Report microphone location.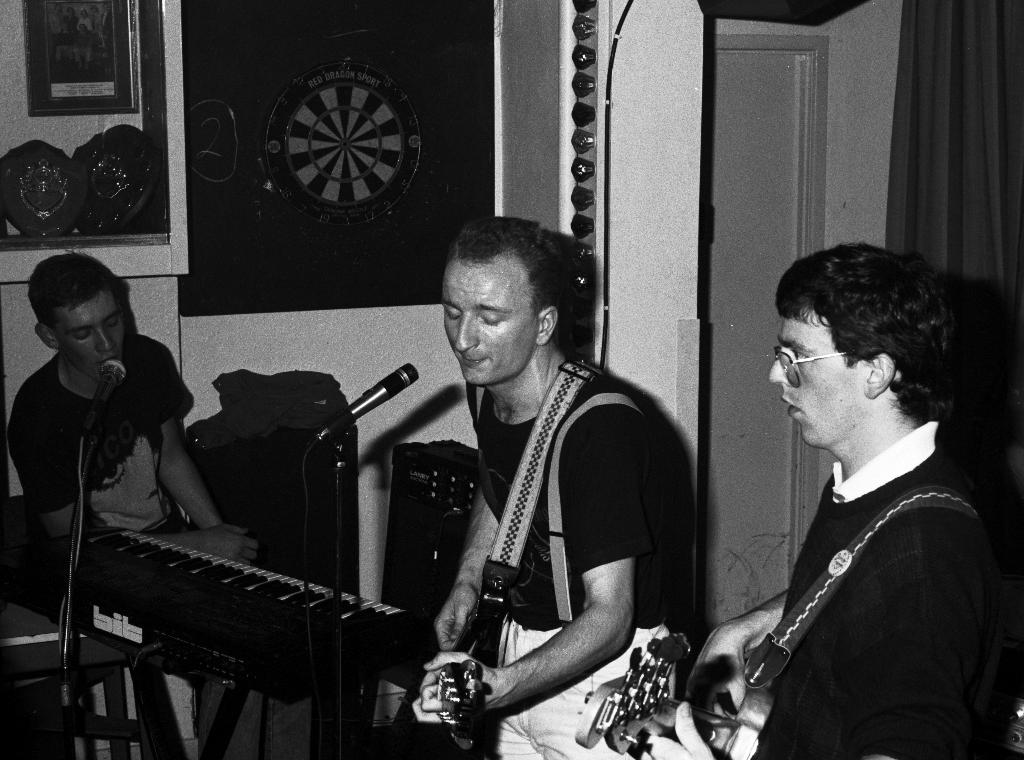
Report: box=[79, 359, 125, 445].
